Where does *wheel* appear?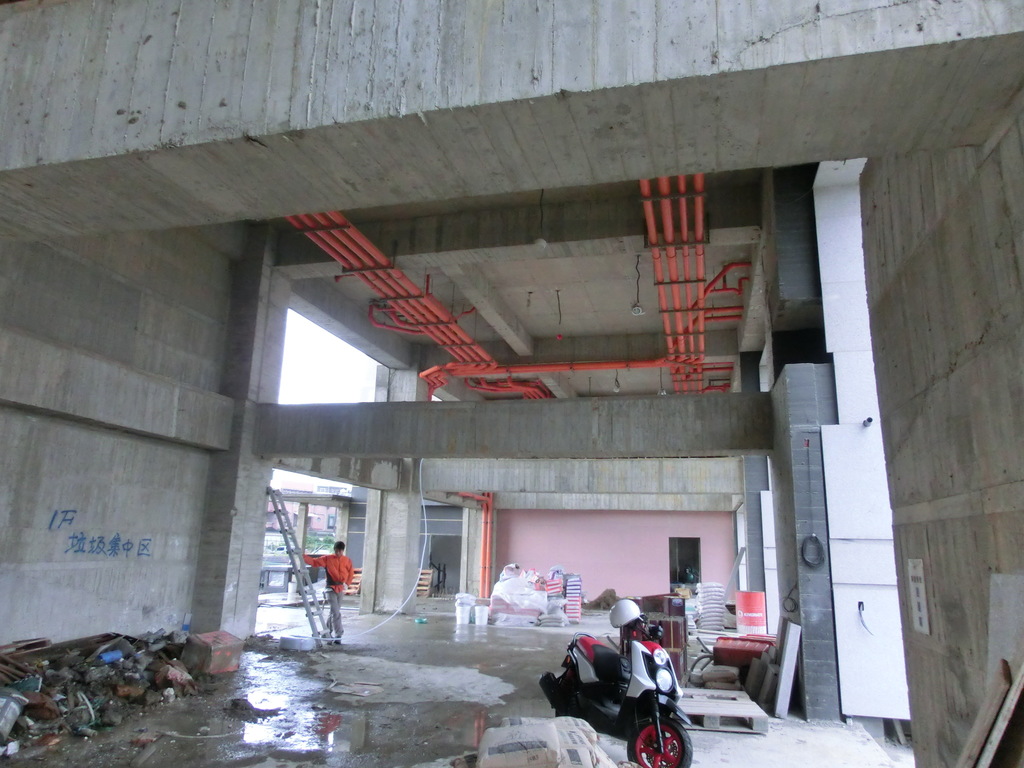
Appears at <box>626,712,690,767</box>.
